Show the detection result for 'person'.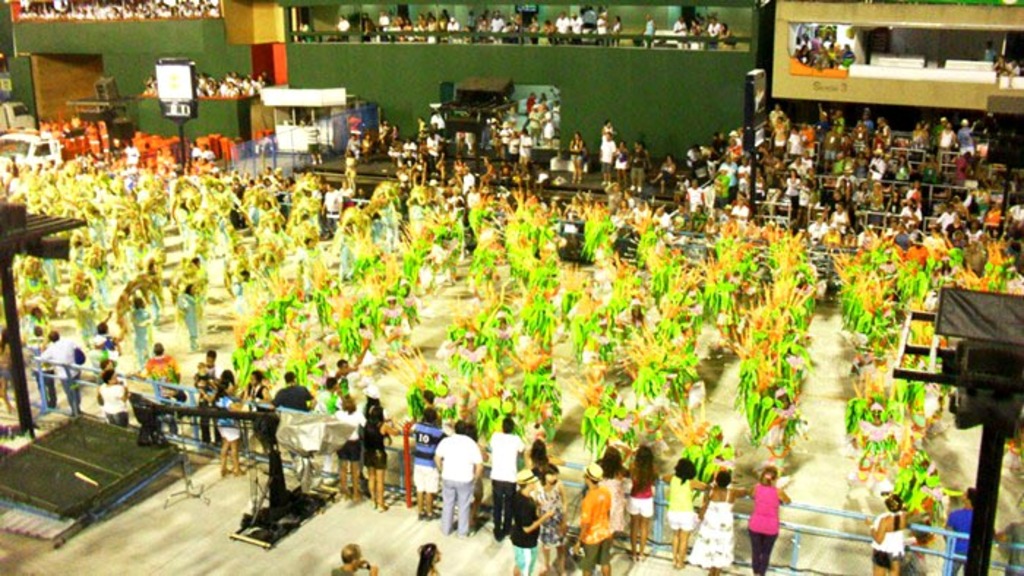
702/474/753/575.
